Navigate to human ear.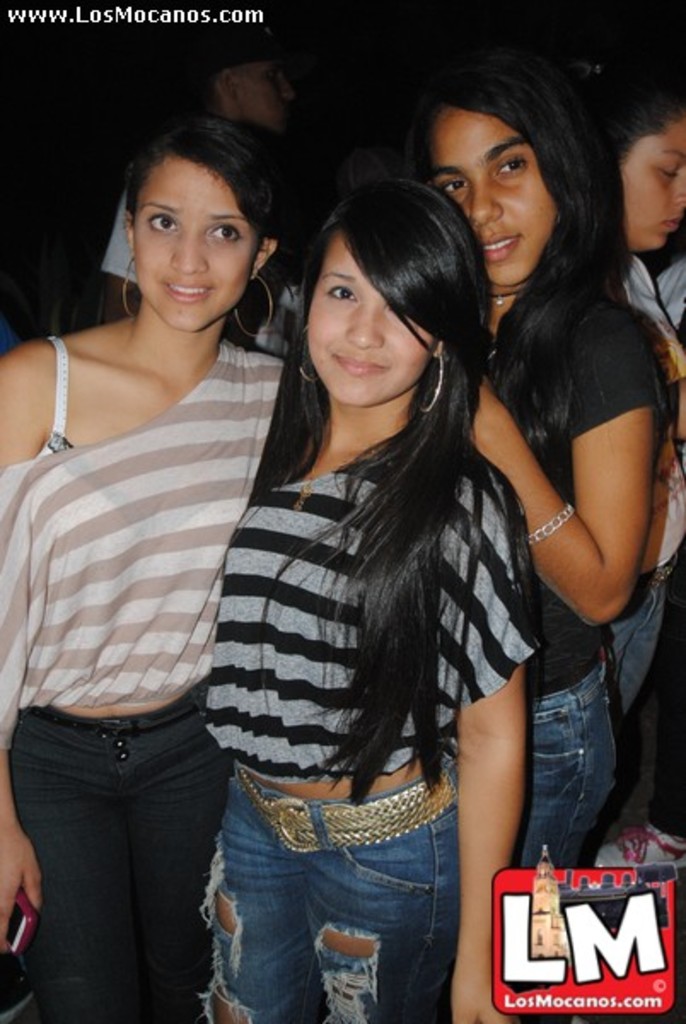
Navigation target: [123, 212, 133, 246].
